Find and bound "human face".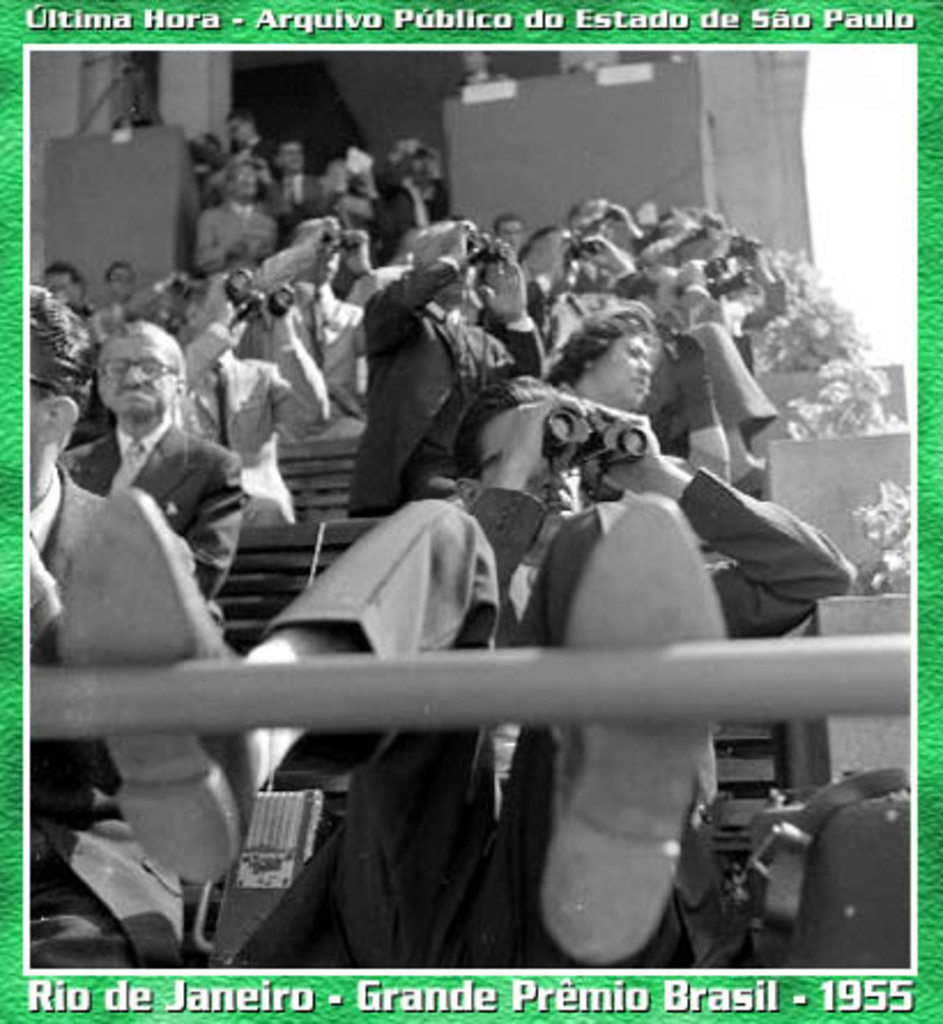
Bound: (596, 331, 653, 410).
